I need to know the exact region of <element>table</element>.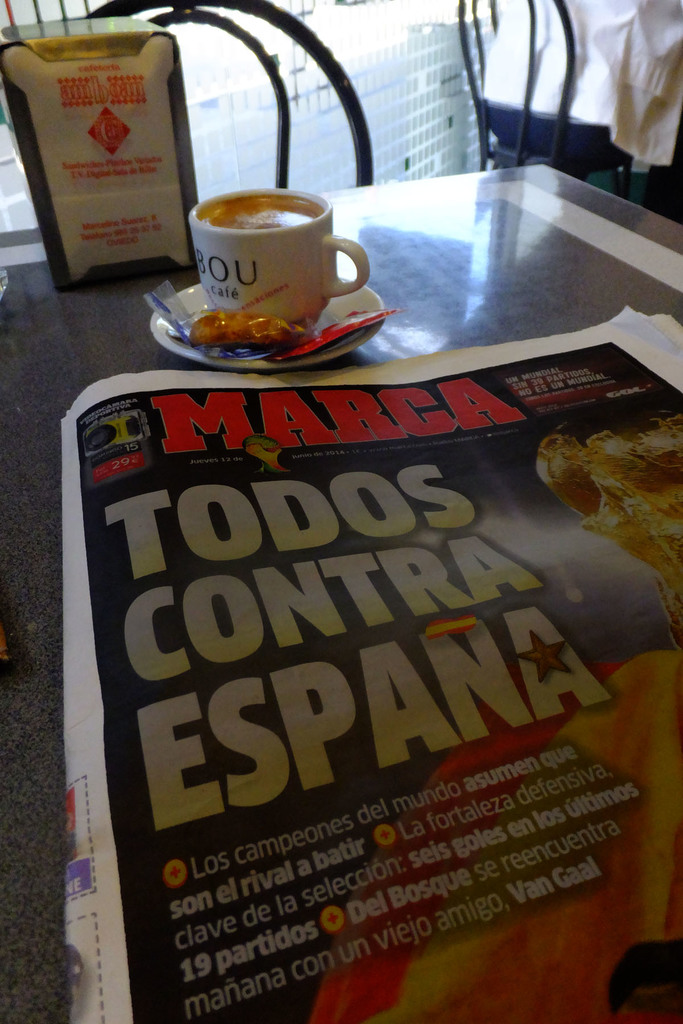
Region: [x1=0, y1=161, x2=682, y2=1023].
